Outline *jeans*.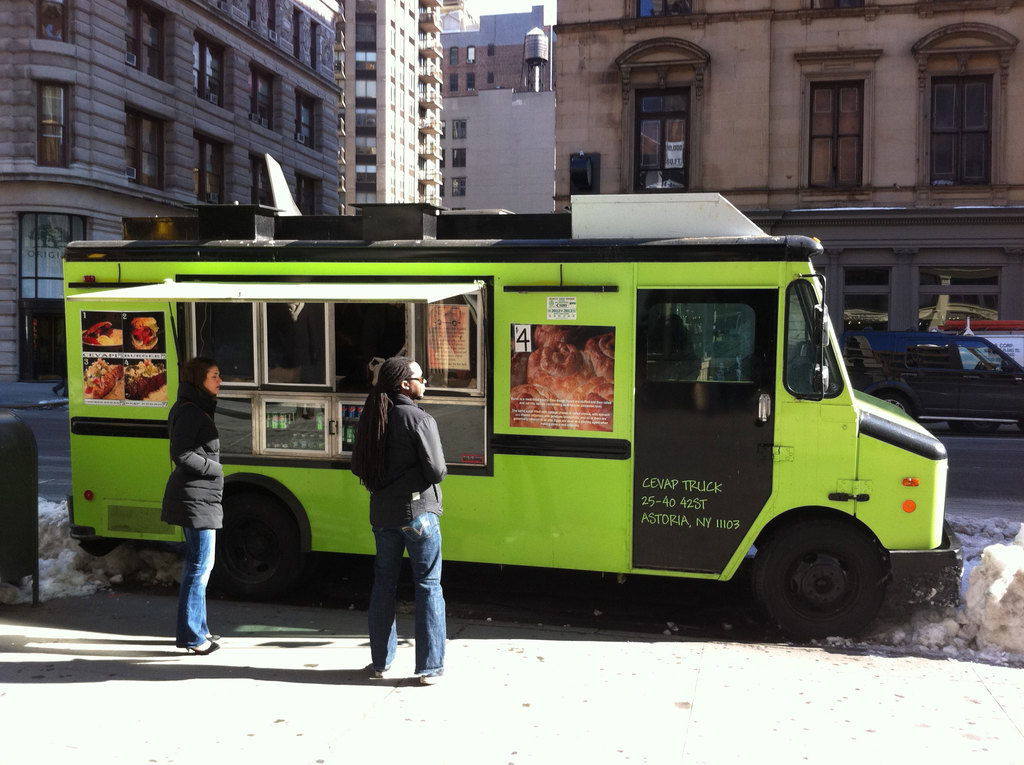
Outline: {"x1": 153, "y1": 506, "x2": 206, "y2": 656}.
